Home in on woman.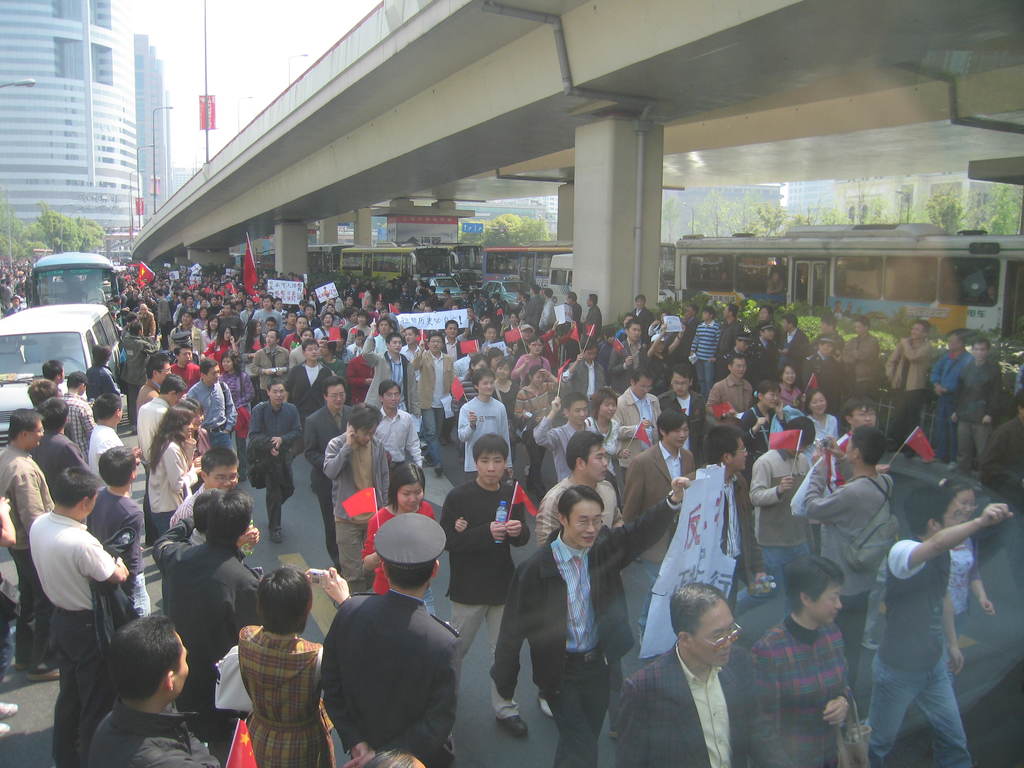
Homed in at BBox(940, 475, 998, 651).
